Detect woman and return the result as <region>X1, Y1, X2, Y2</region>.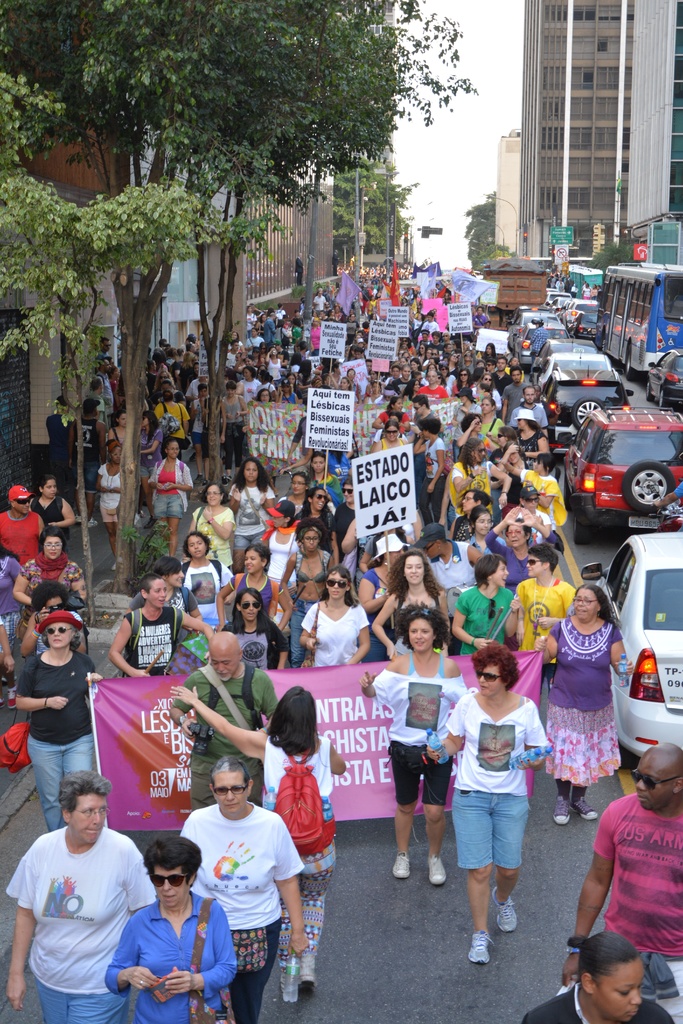
<region>357, 600, 468, 885</region>.
